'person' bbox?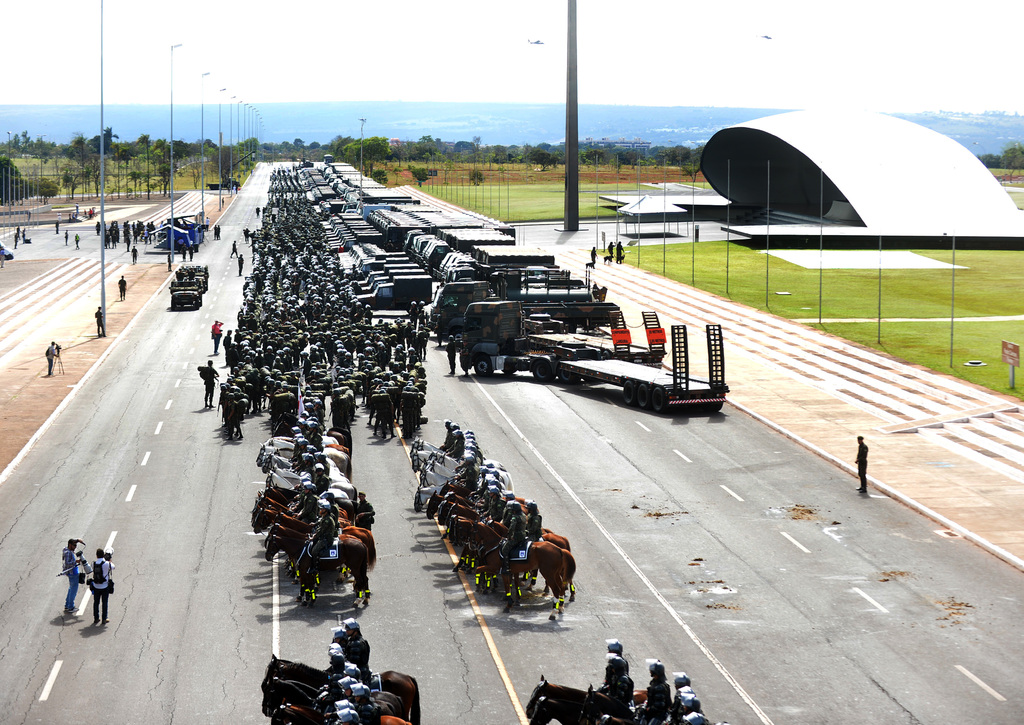
l=11, t=230, r=17, b=250
